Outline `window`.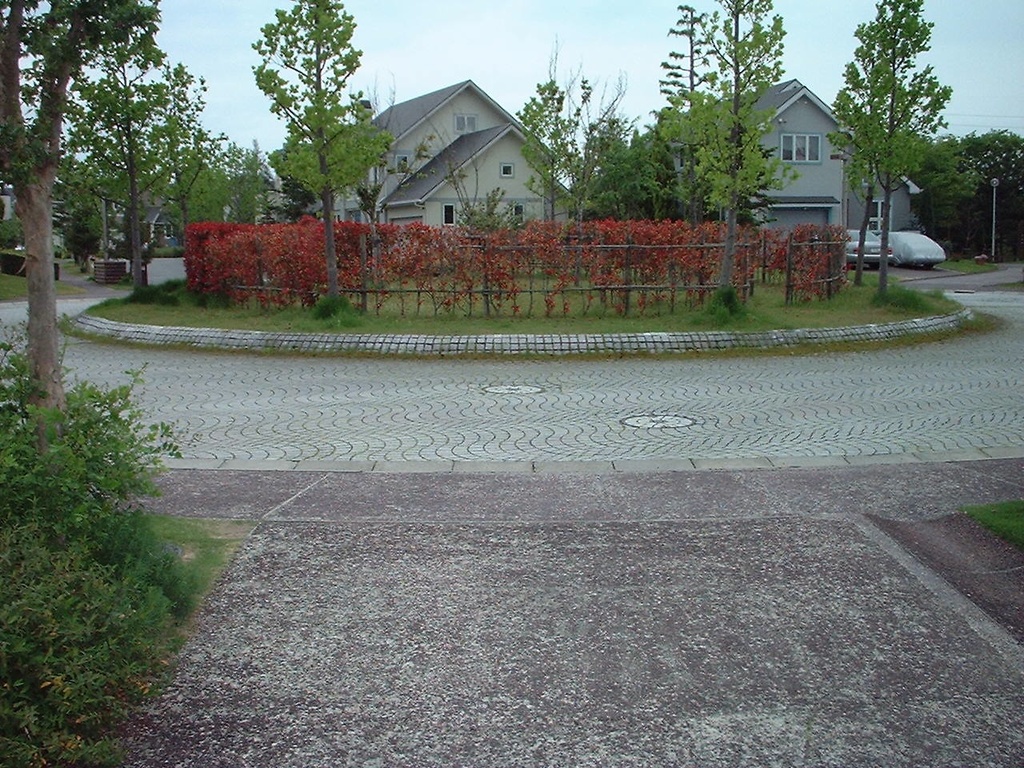
Outline: select_region(431, 204, 454, 228).
